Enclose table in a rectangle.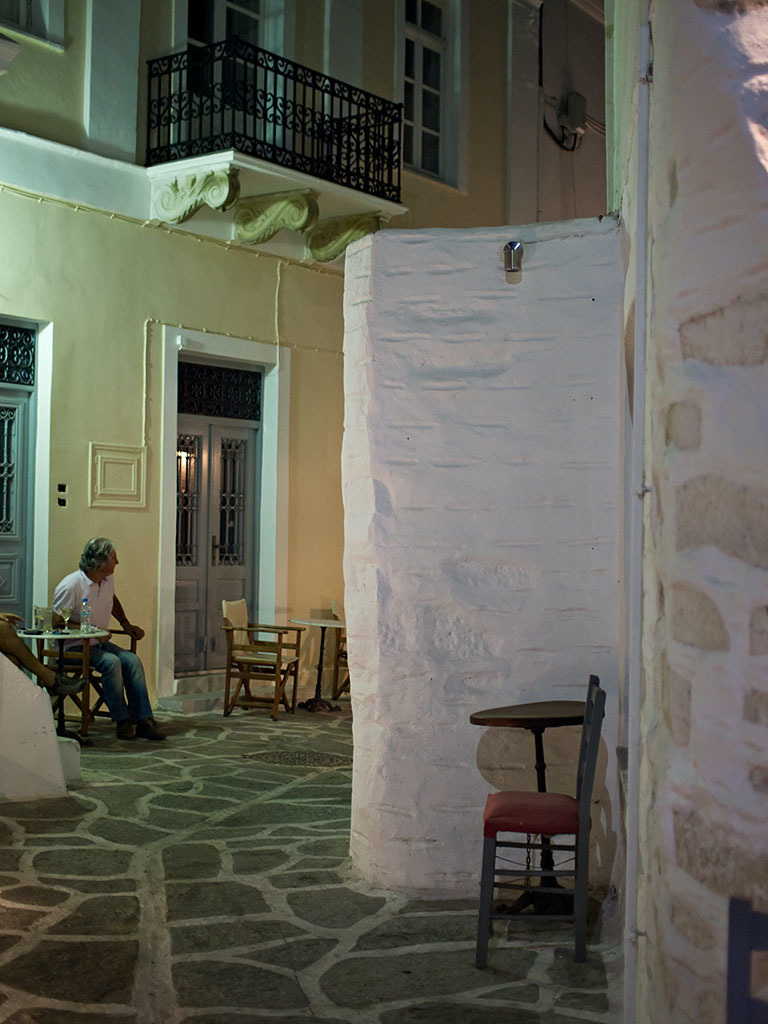
[left=472, top=696, right=587, bottom=902].
